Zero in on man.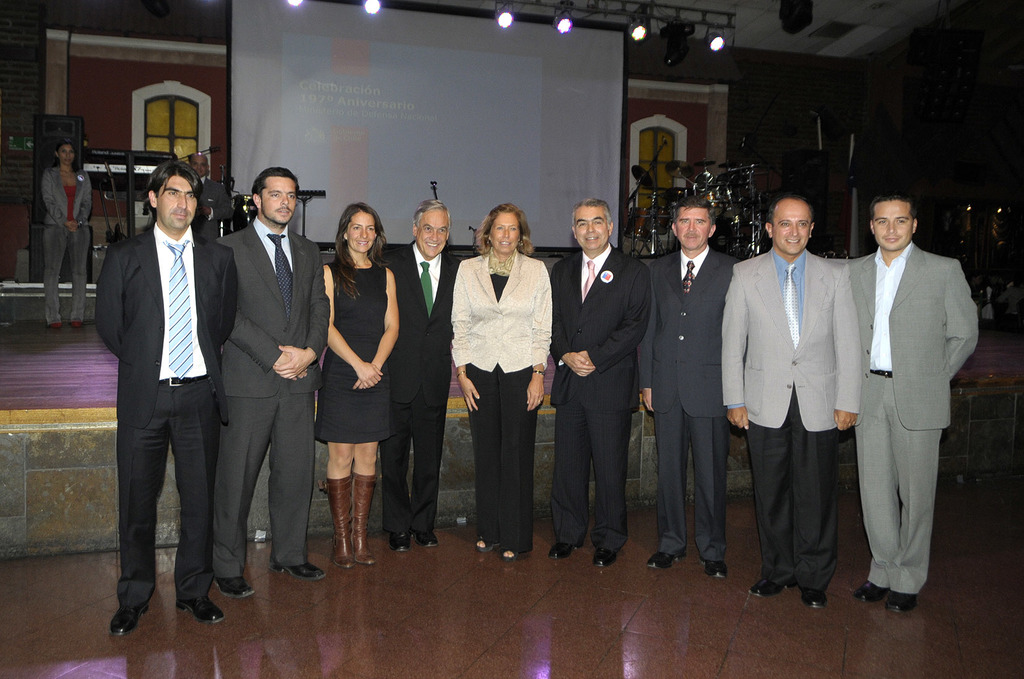
Zeroed in: 720 195 862 608.
